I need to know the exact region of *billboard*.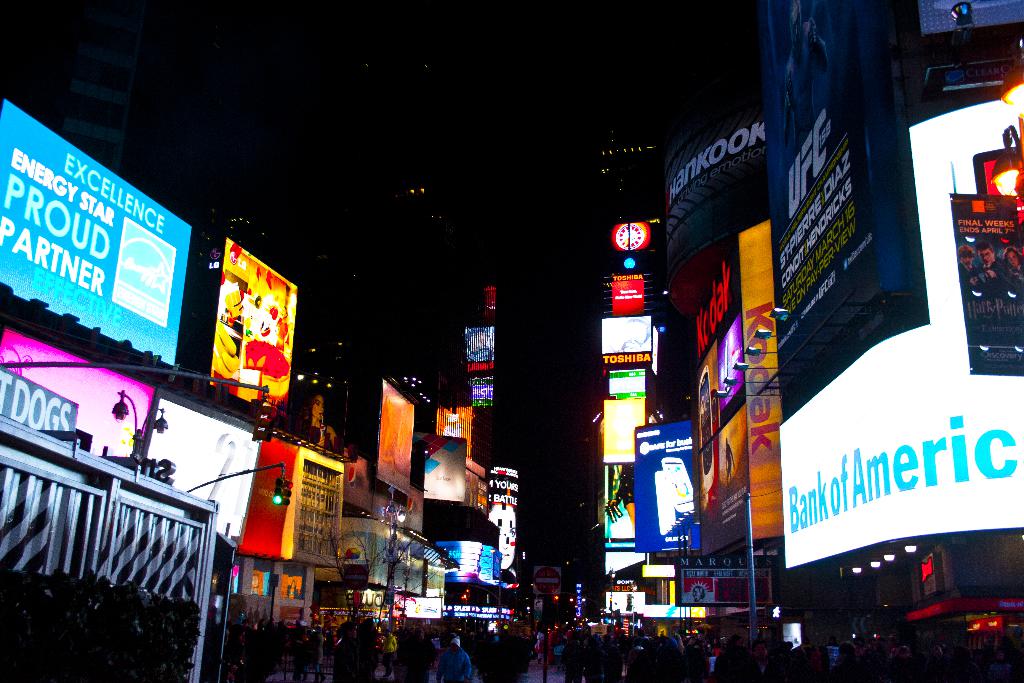
Region: pyautogui.locateOnScreen(603, 460, 637, 547).
